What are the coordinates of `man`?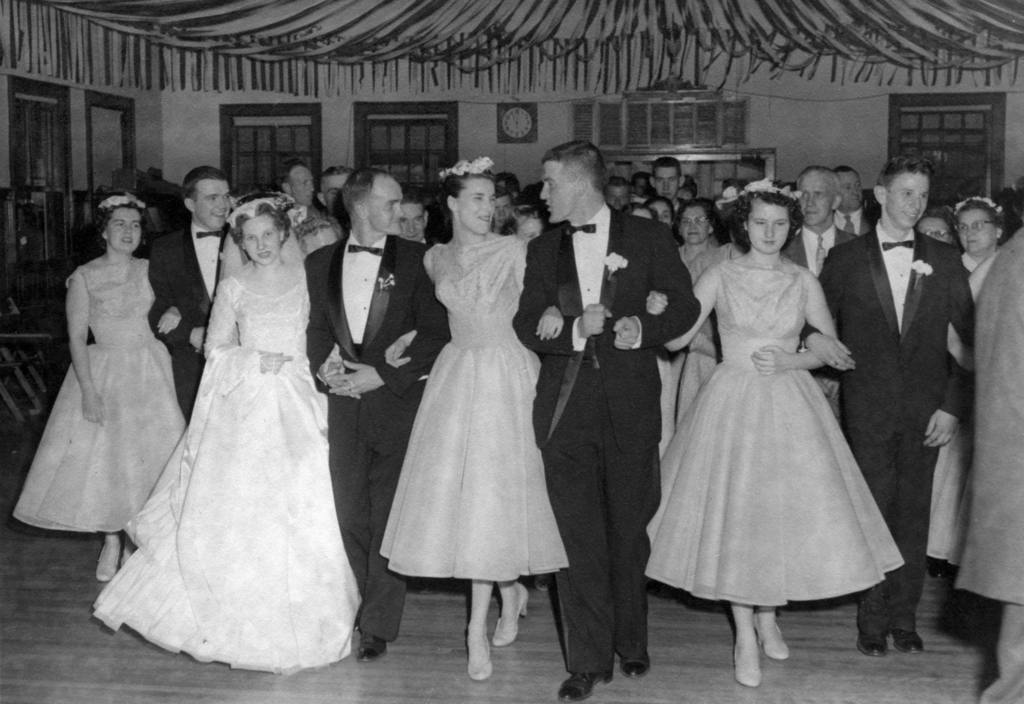
{"x1": 397, "y1": 192, "x2": 432, "y2": 243}.
